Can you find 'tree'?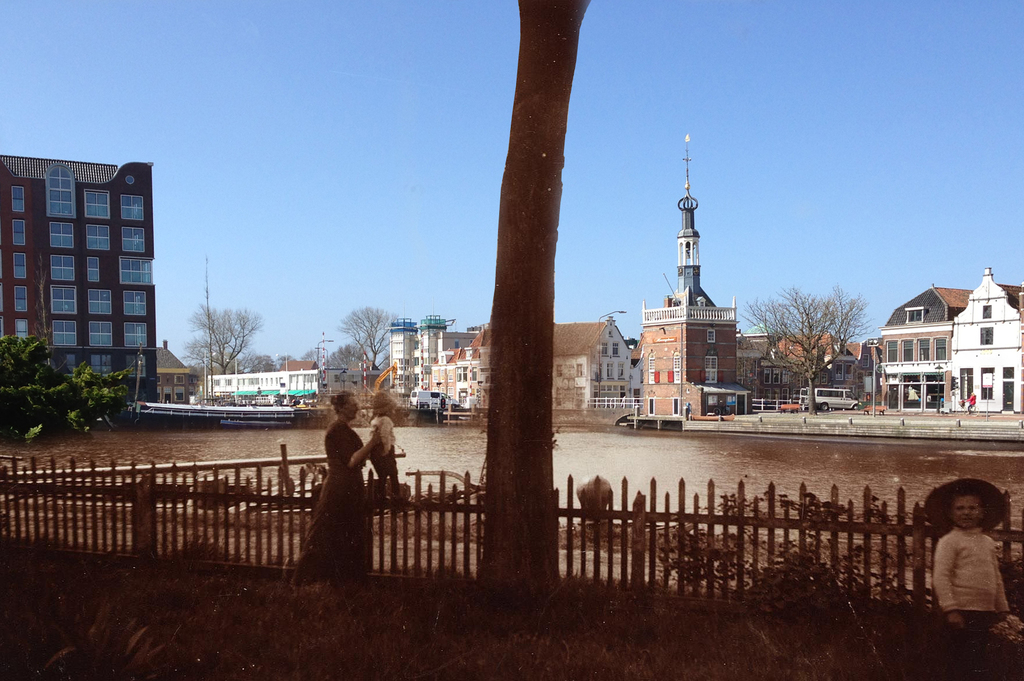
Yes, bounding box: l=179, t=297, r=264, b=371.
